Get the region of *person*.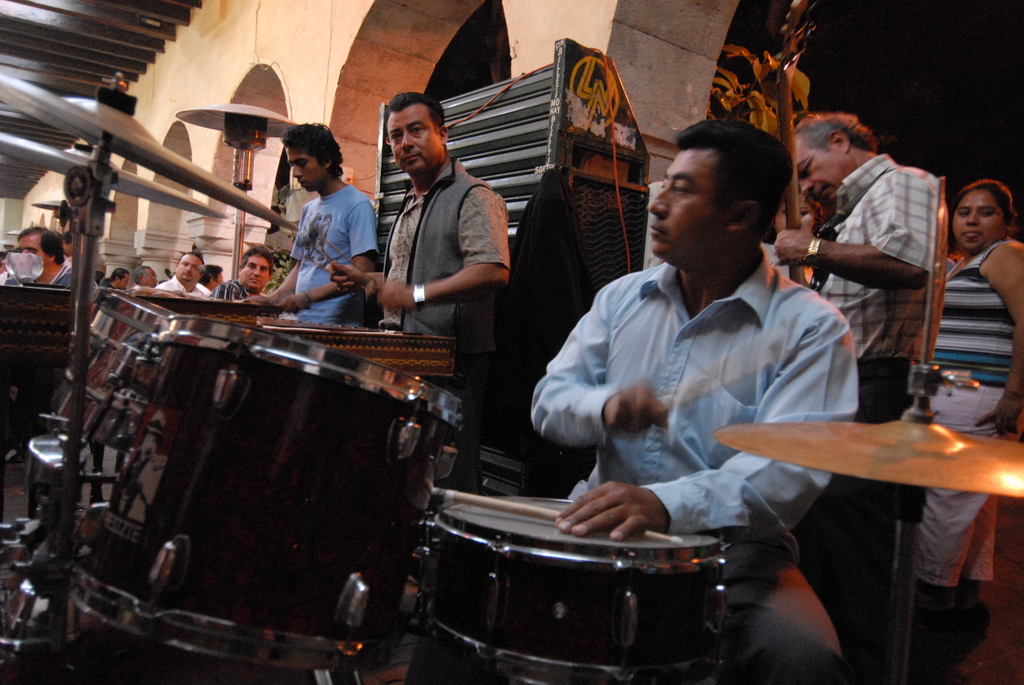
box=[527, 120, 862, 684].
